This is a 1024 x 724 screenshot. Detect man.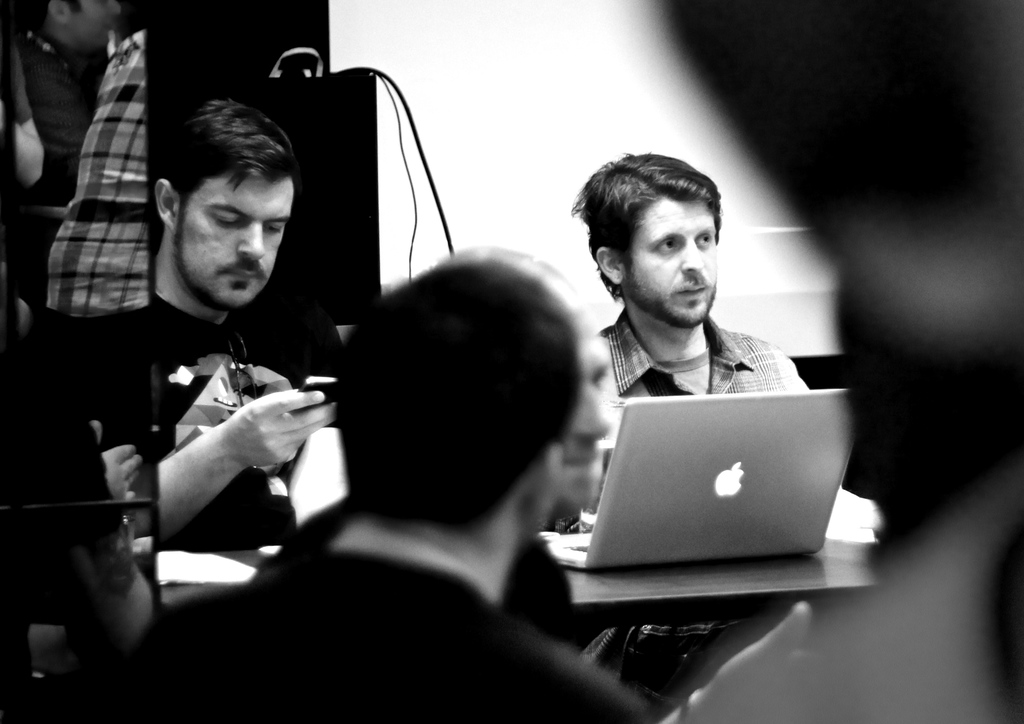
pyautogui.locateOnScreen(95, 258, 579, 723).
